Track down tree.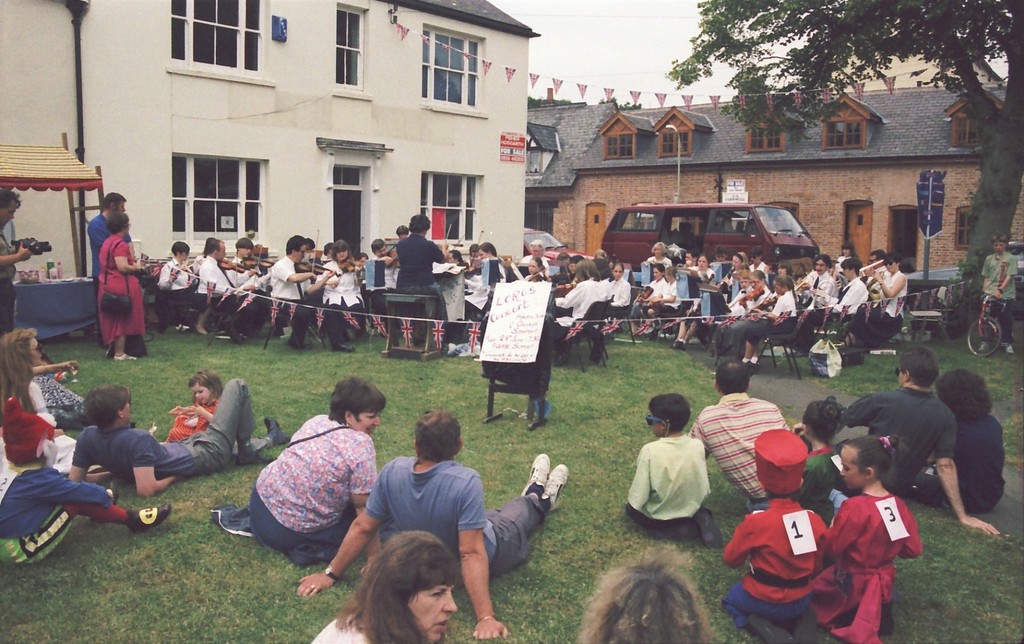
Tracked to 662,0,1023,332.
